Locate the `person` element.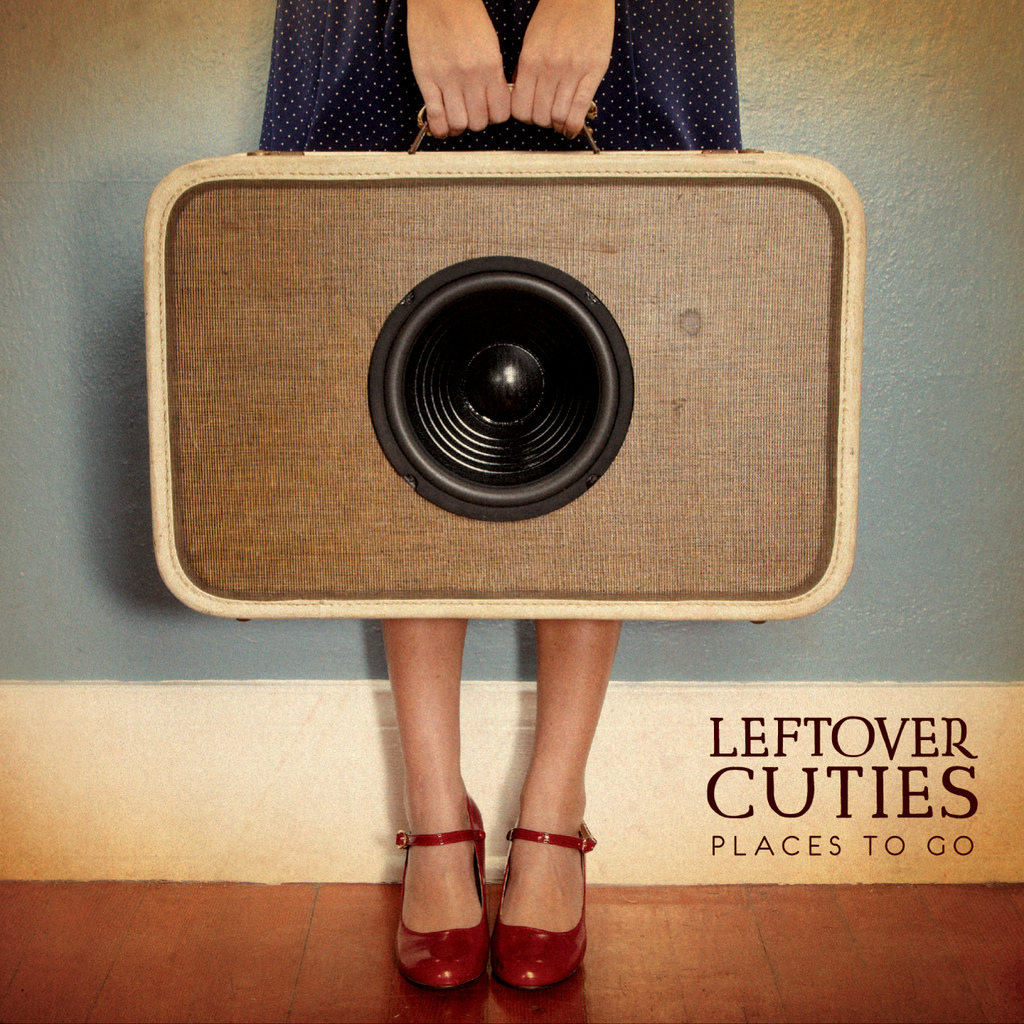
Element bbox: (x1=250, y1=0, x2=745, y2=989).
